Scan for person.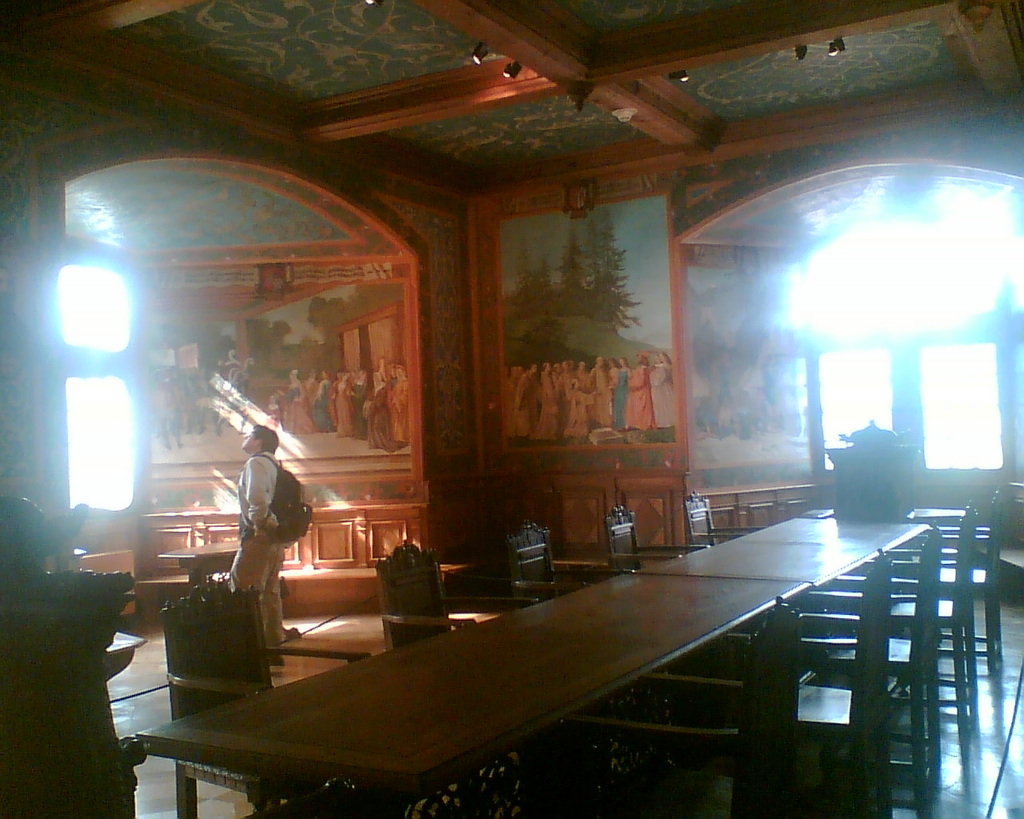
Scan result: locate(207, 397, 294, 658).
